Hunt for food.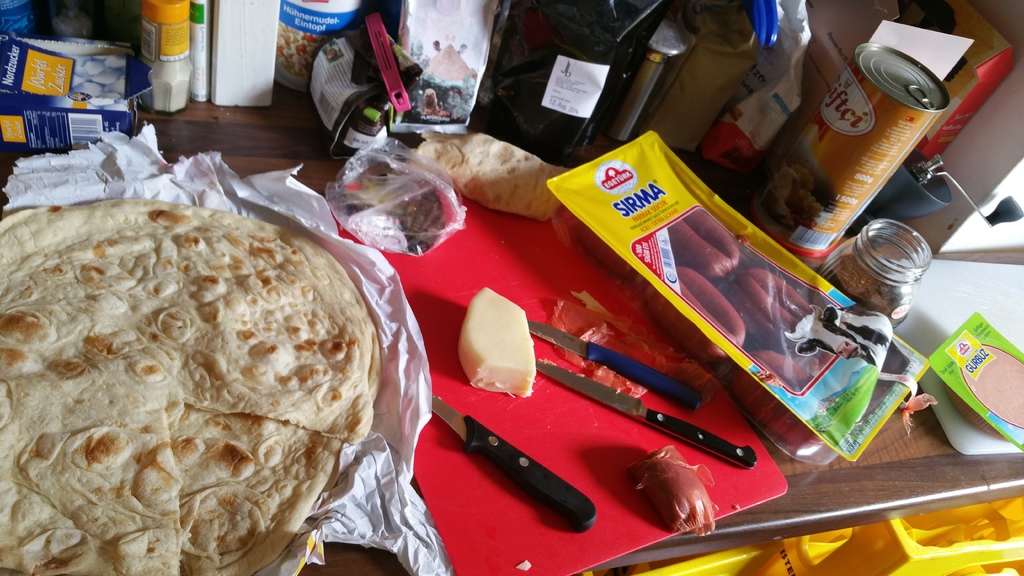
Hunted down at bbox(456, 284, 539, 397).
